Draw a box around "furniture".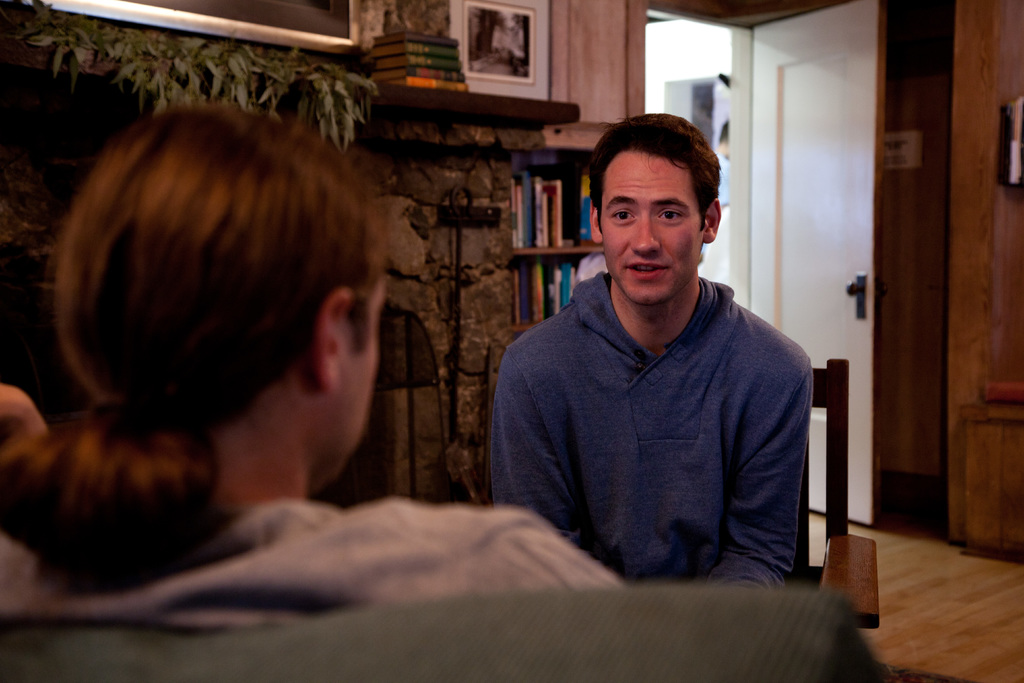
[left=958, top=399, right=1023, bottom=562].
